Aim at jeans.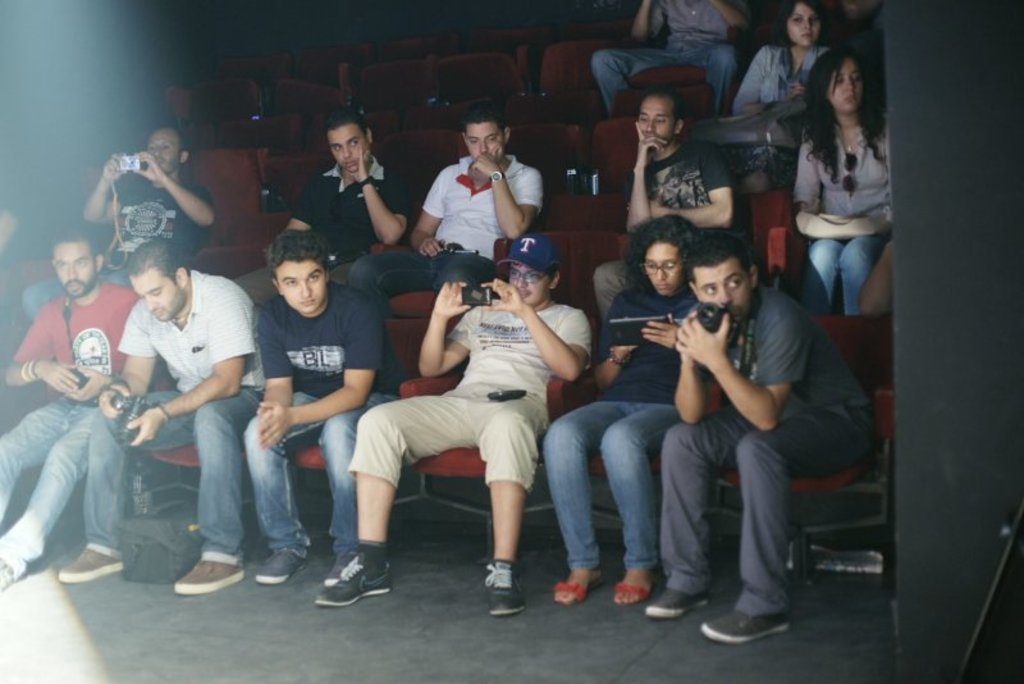
Aimed at 243/393/402/555.
